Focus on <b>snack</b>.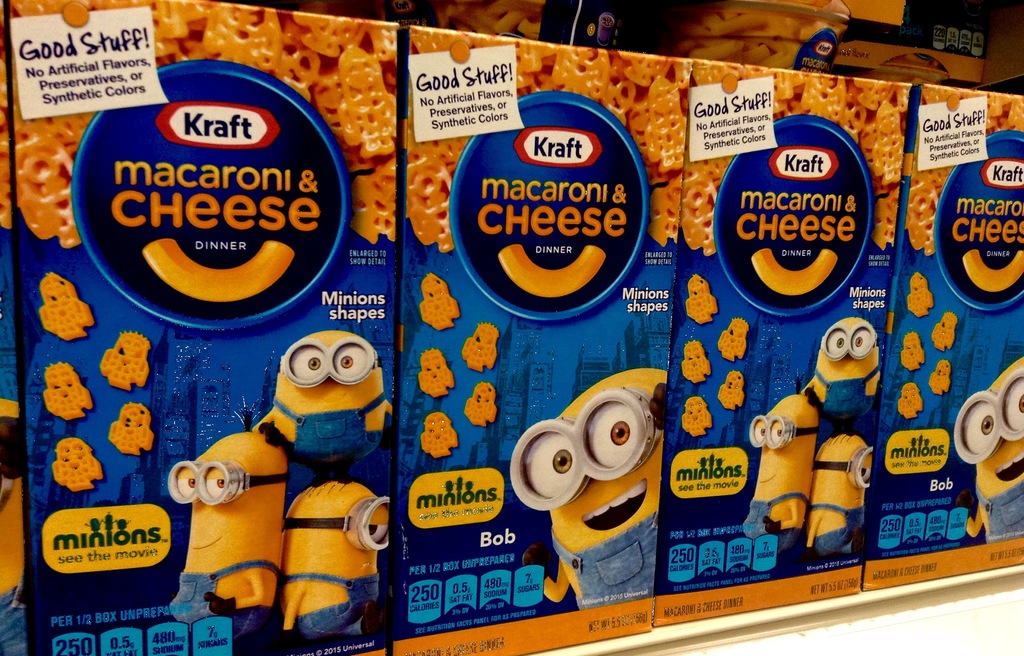
Focused at x1=902 y1=332 x2=924 y2=373.
